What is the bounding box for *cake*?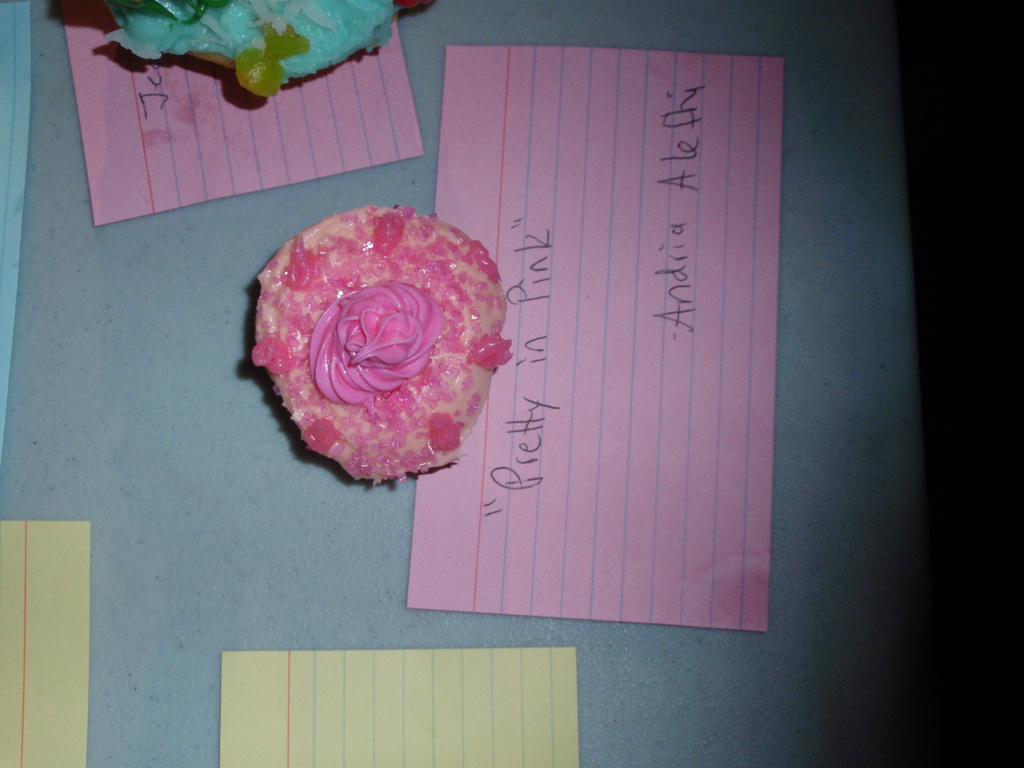
250:204:511:484.
